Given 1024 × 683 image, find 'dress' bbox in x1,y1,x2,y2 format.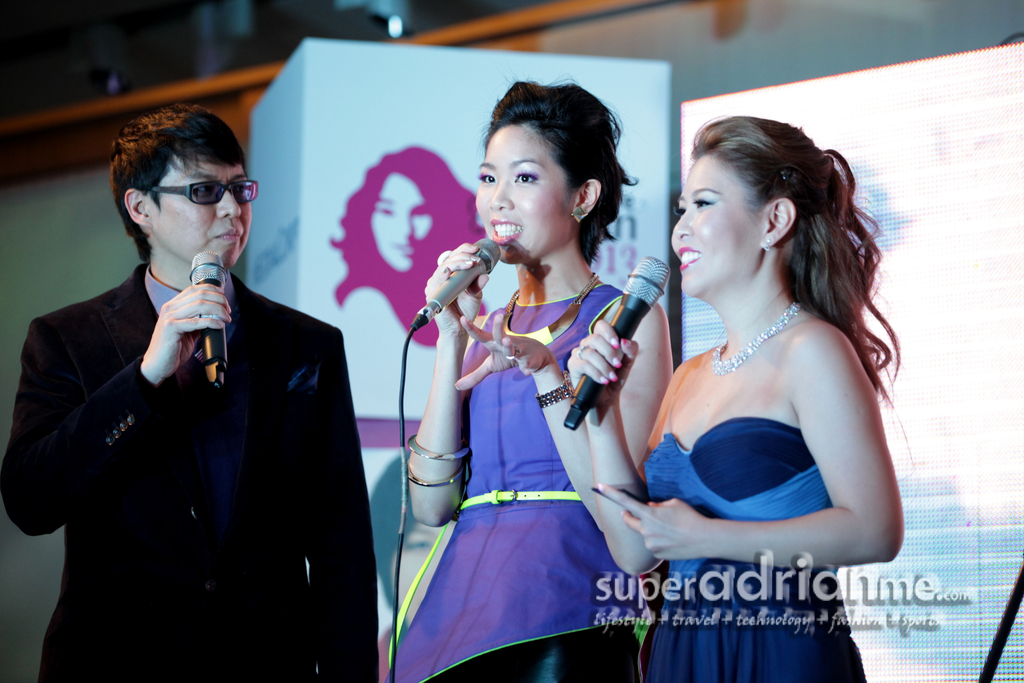
645,415,866,682.
